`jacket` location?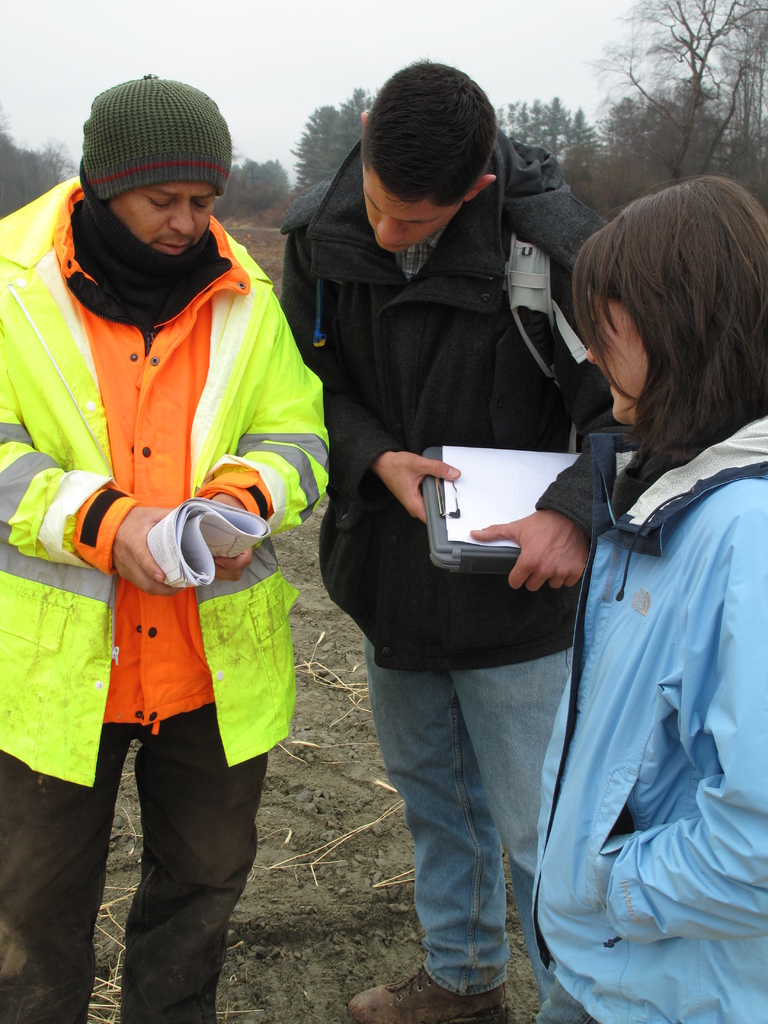
crop(490, 417, 767, 1023)
